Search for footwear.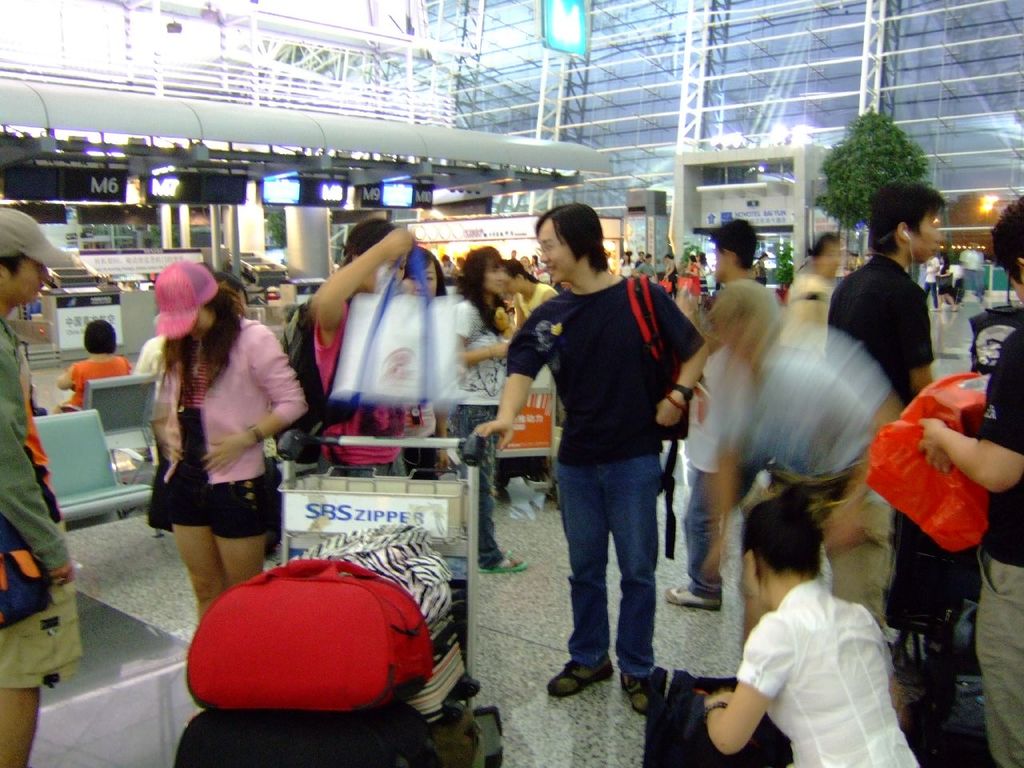
Found at BBox(478, 550, 529, 574).
